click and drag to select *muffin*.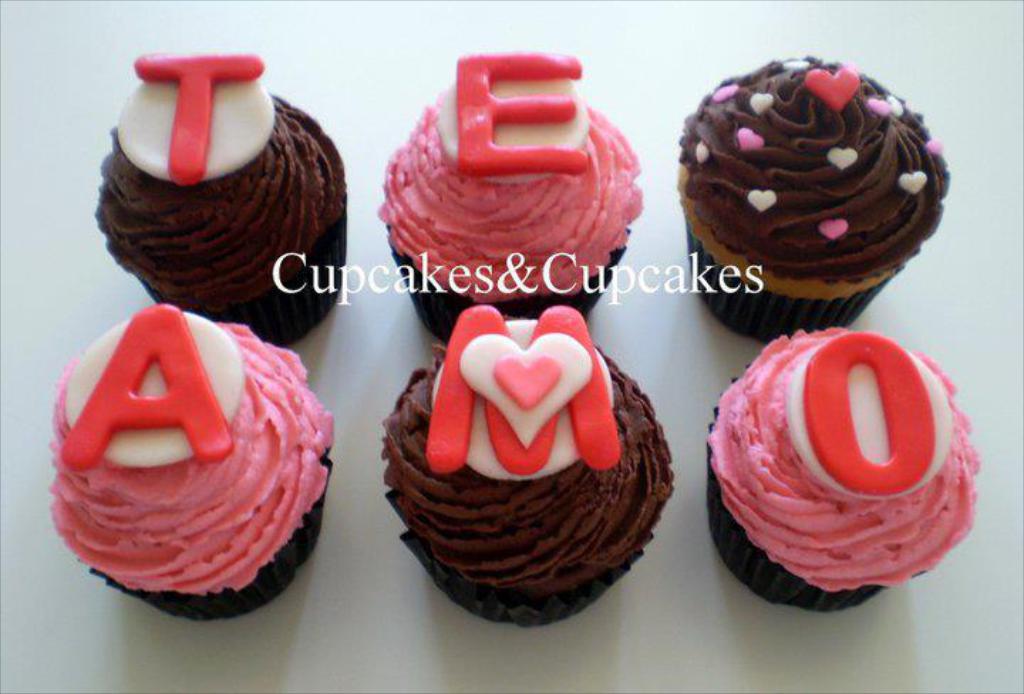
Selection: bbox=(676, 57, 950, 347).
